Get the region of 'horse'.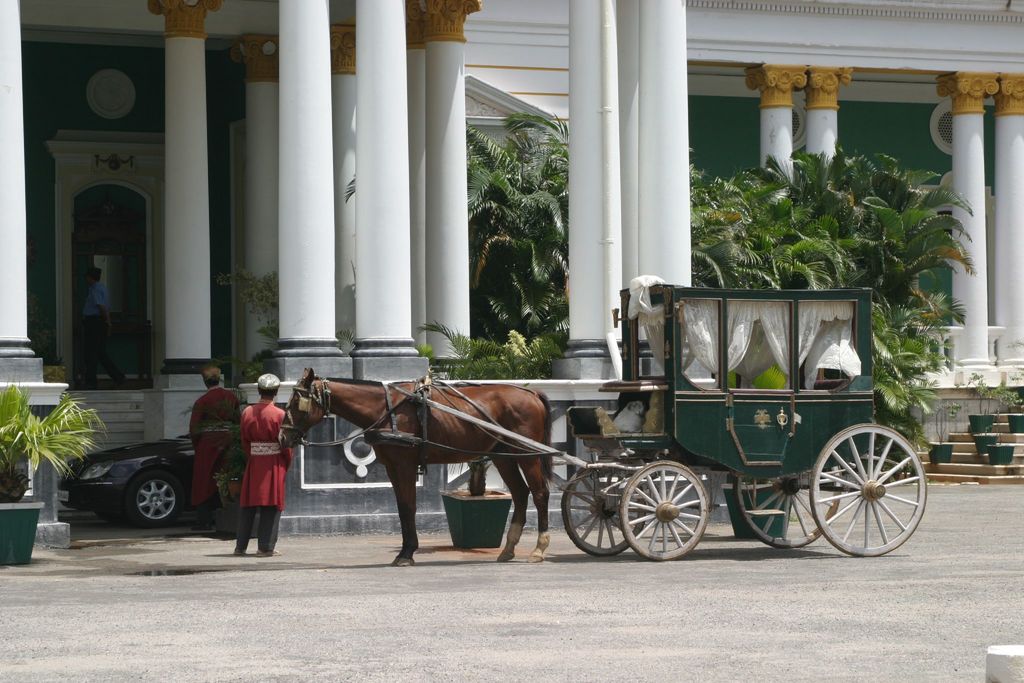
Rect(275, 365, 557, 567).
